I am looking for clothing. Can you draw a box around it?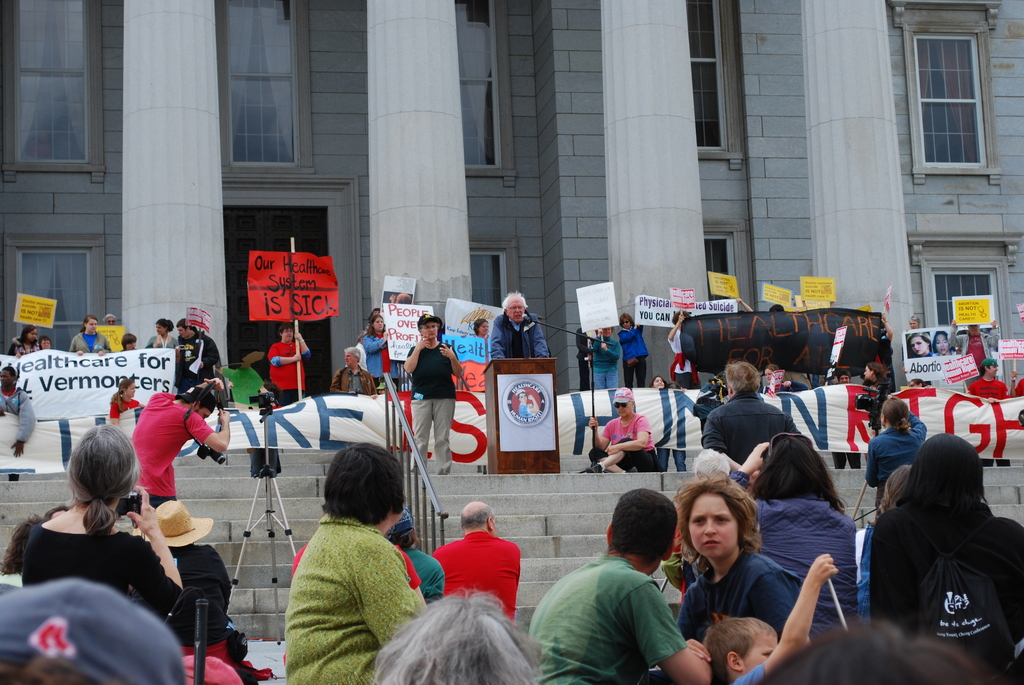
Sure, the bounding box is Rect(700, 389, 799, 462).
